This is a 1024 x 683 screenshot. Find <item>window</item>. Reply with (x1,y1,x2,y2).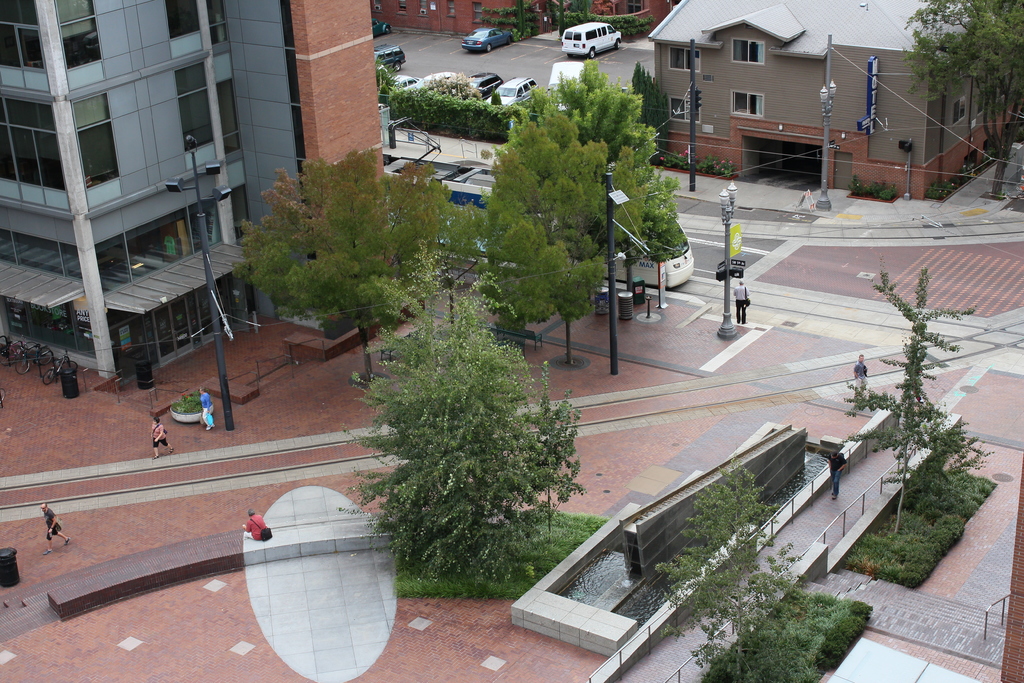
(669,94,703,120).
